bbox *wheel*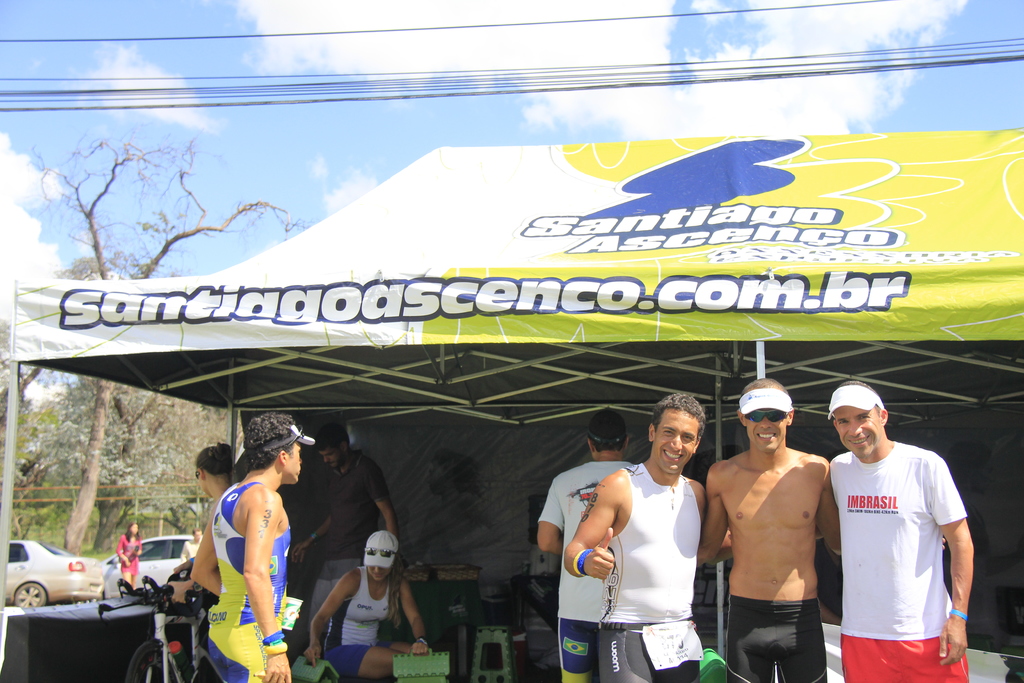
bbox(12, 581, 50, 609)
